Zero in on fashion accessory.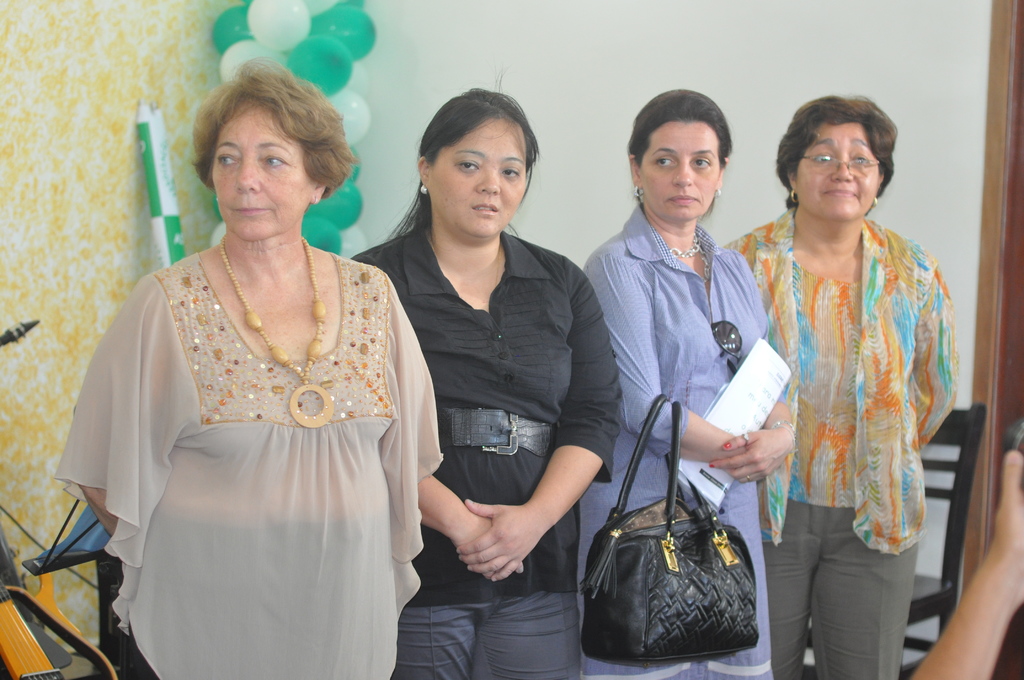
Zeroed in: box=[780, 184, 802, 209].
